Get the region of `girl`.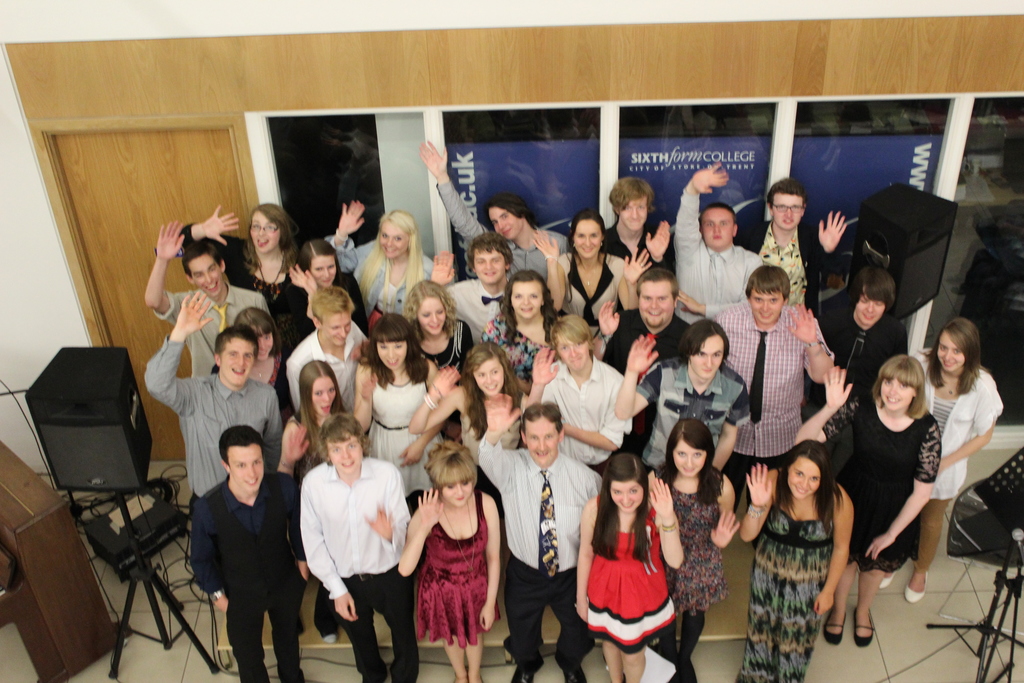
Rect(204, 305, 301, 415).
